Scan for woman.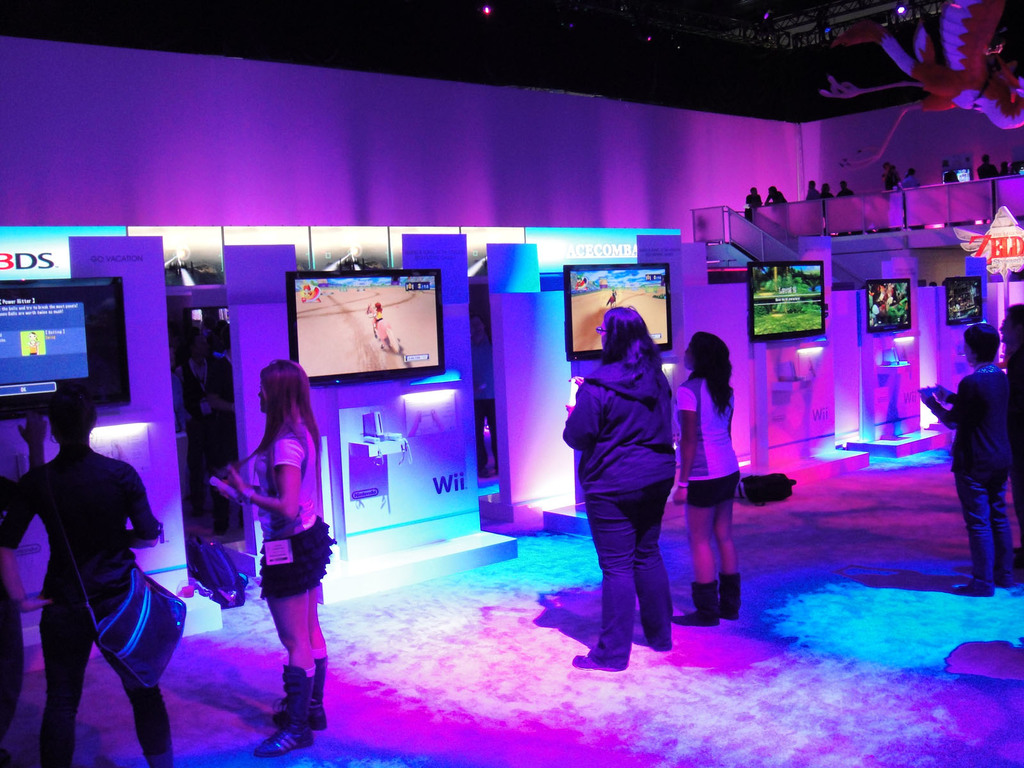
Scan result: bbox=(673, 331, 746, 623).
